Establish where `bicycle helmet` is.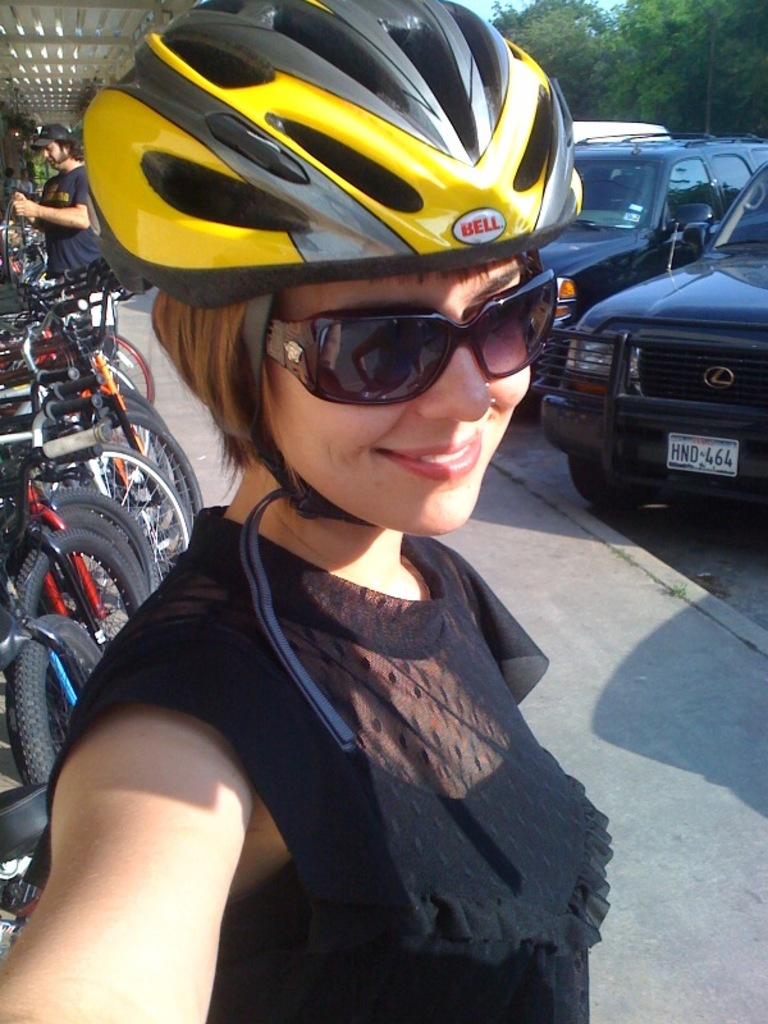
Established at bbox=(84, 1, 591, 262).
